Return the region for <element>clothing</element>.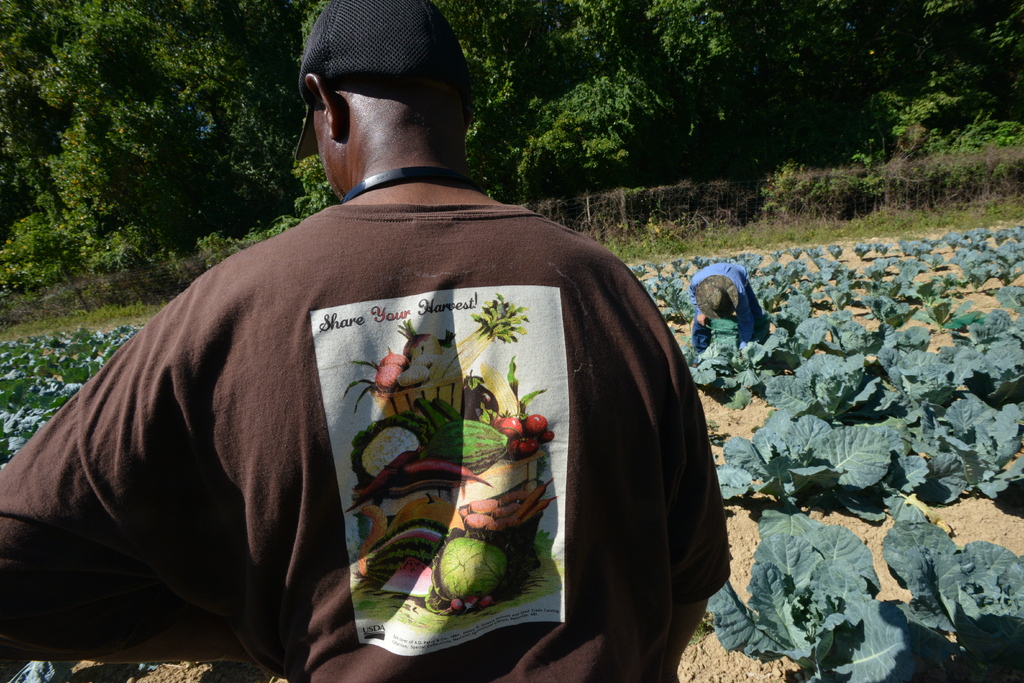
689 262 785 379.
